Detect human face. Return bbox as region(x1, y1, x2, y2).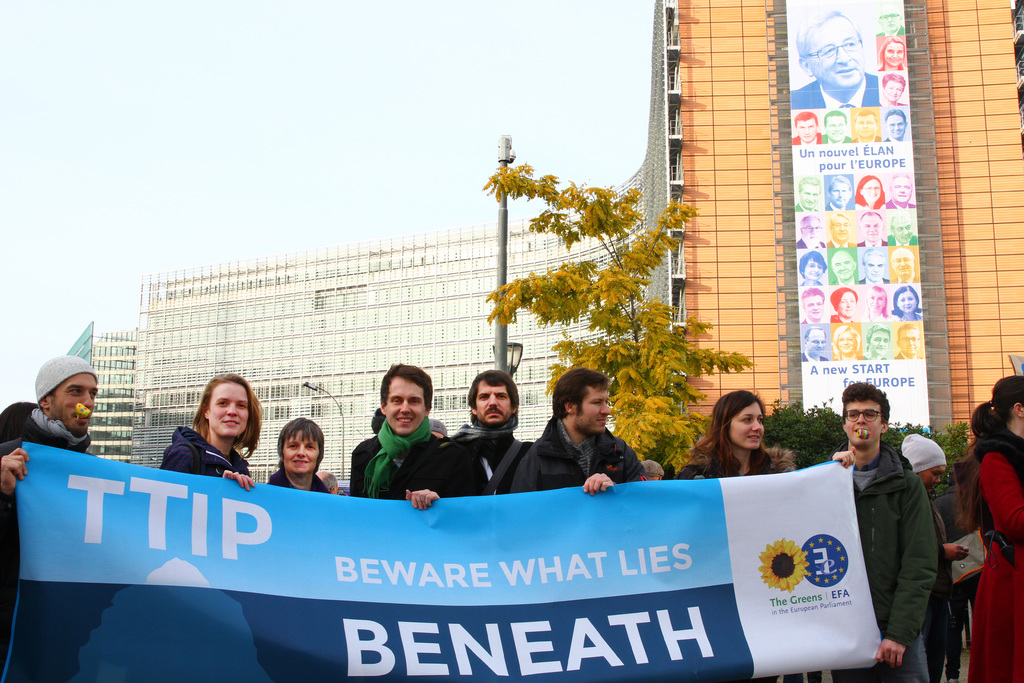
region(282, 431, 320, 477).
